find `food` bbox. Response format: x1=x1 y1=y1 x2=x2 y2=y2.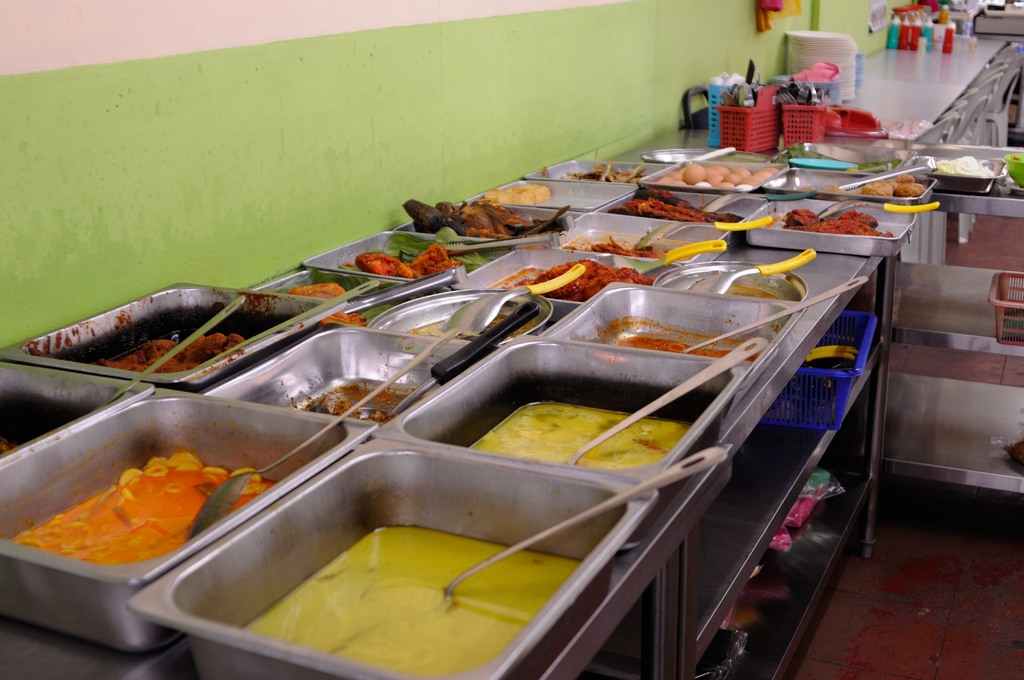
x1=616 y1=336 x2=755 y2=363.
